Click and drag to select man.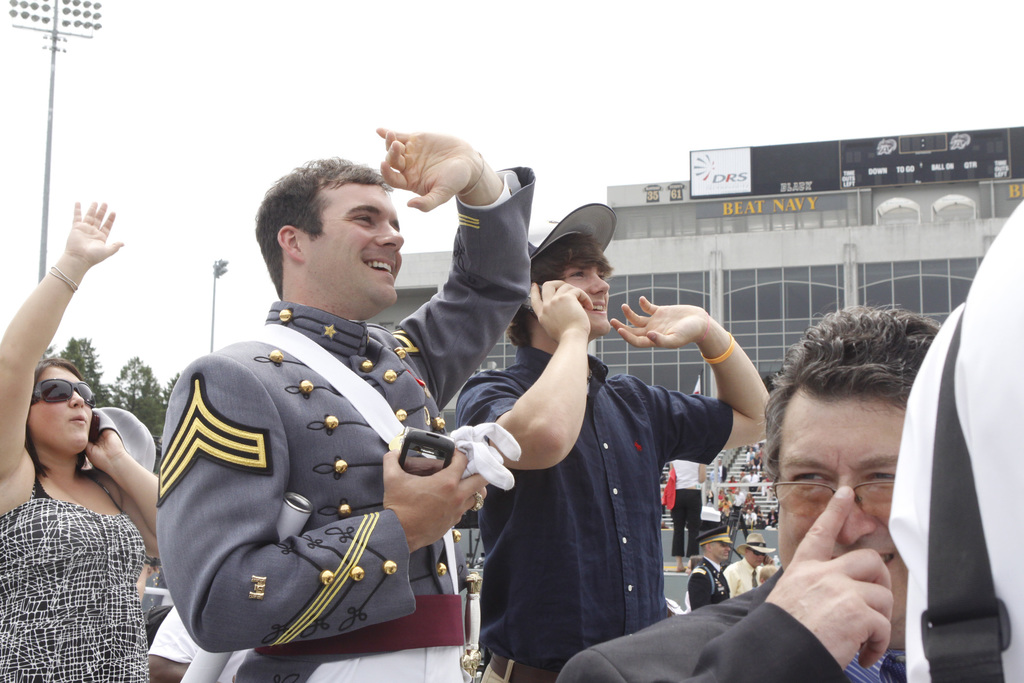
Selection: 554,304,942,682.
